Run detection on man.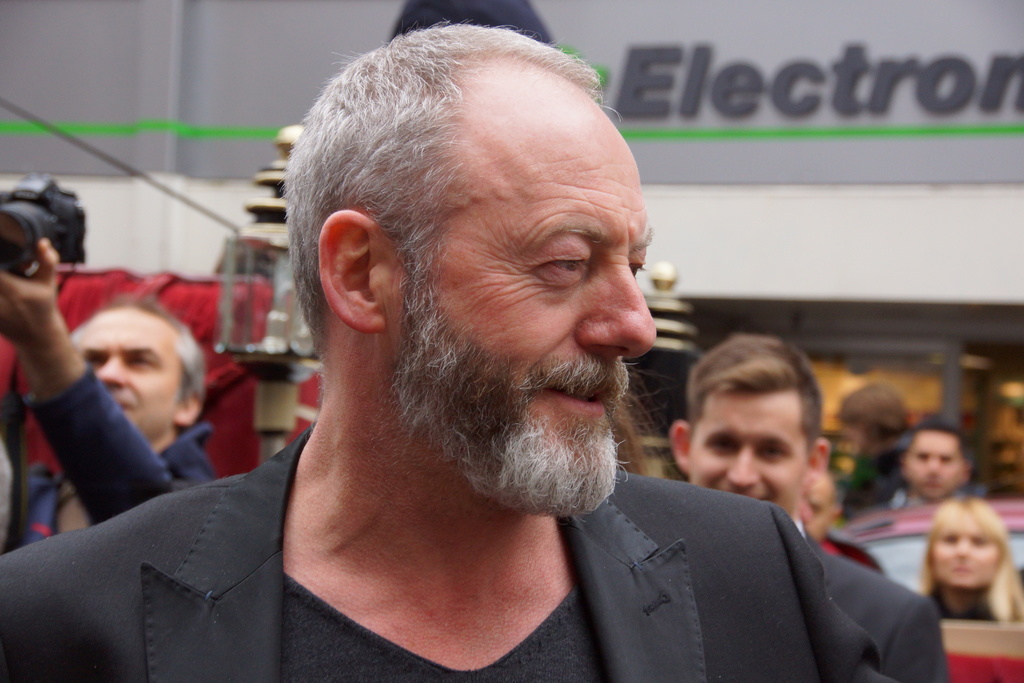
Result: [left=621, top=333, right=894, bottom=639].
